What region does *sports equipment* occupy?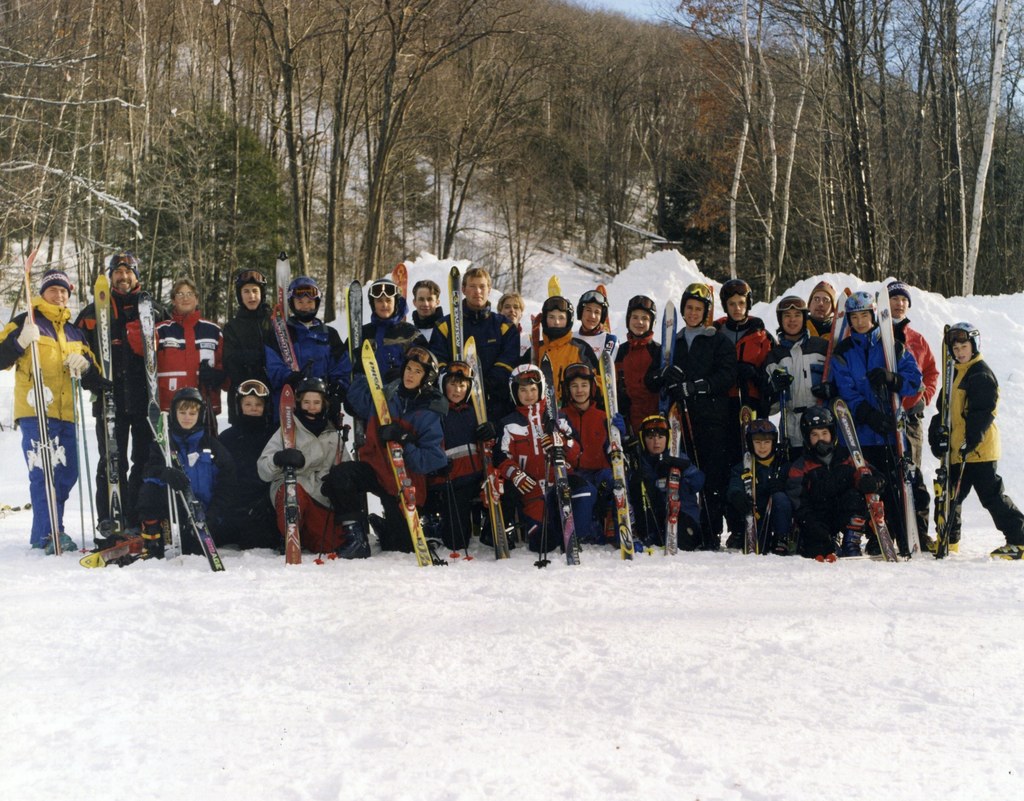
748,411,778,460.
